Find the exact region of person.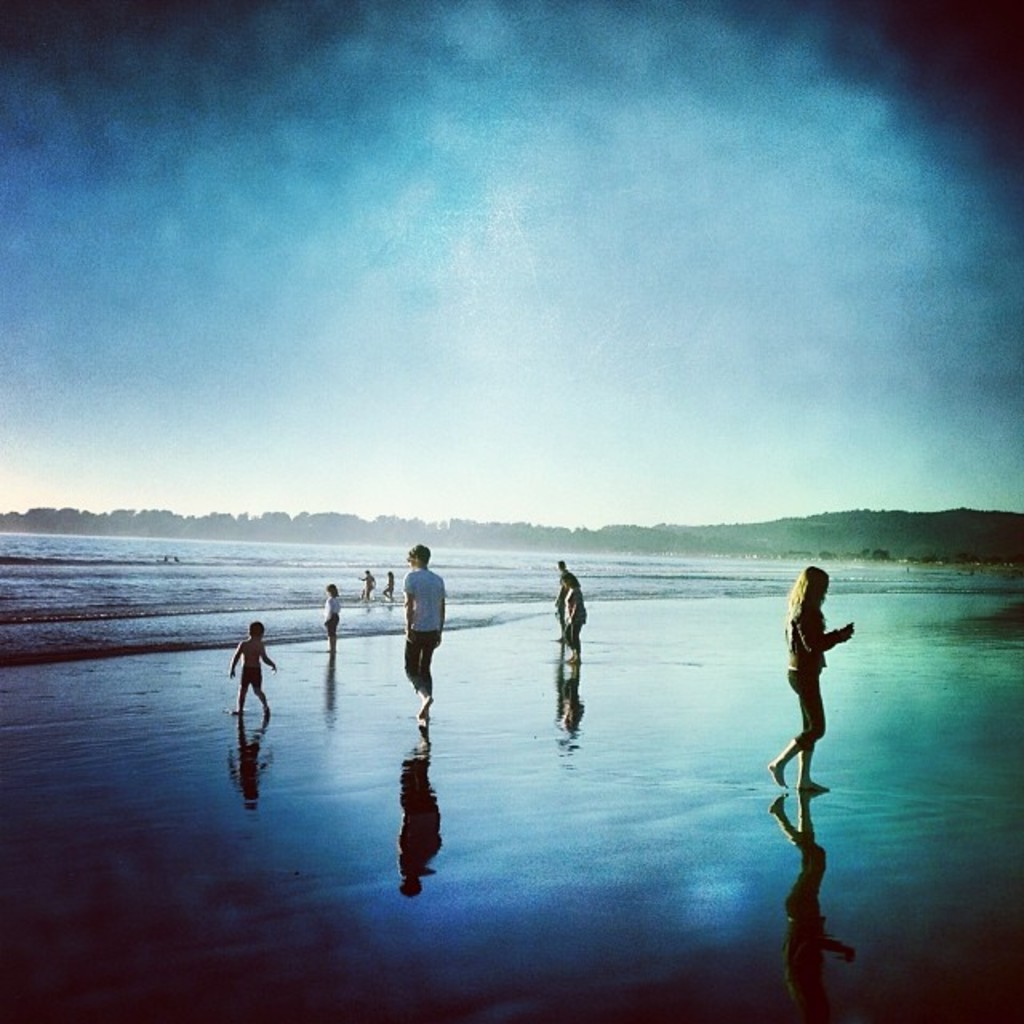
Exact region: bbox(550, 557, 578, 632).
